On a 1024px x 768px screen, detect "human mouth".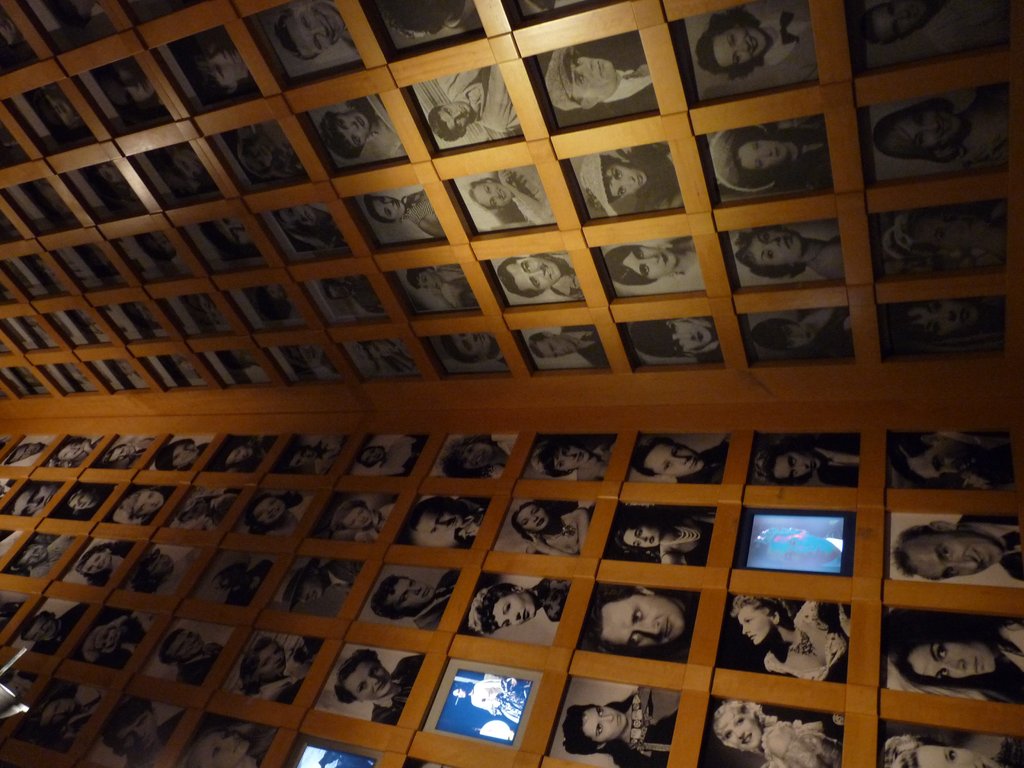
crop(476, 332, 484, 347).
